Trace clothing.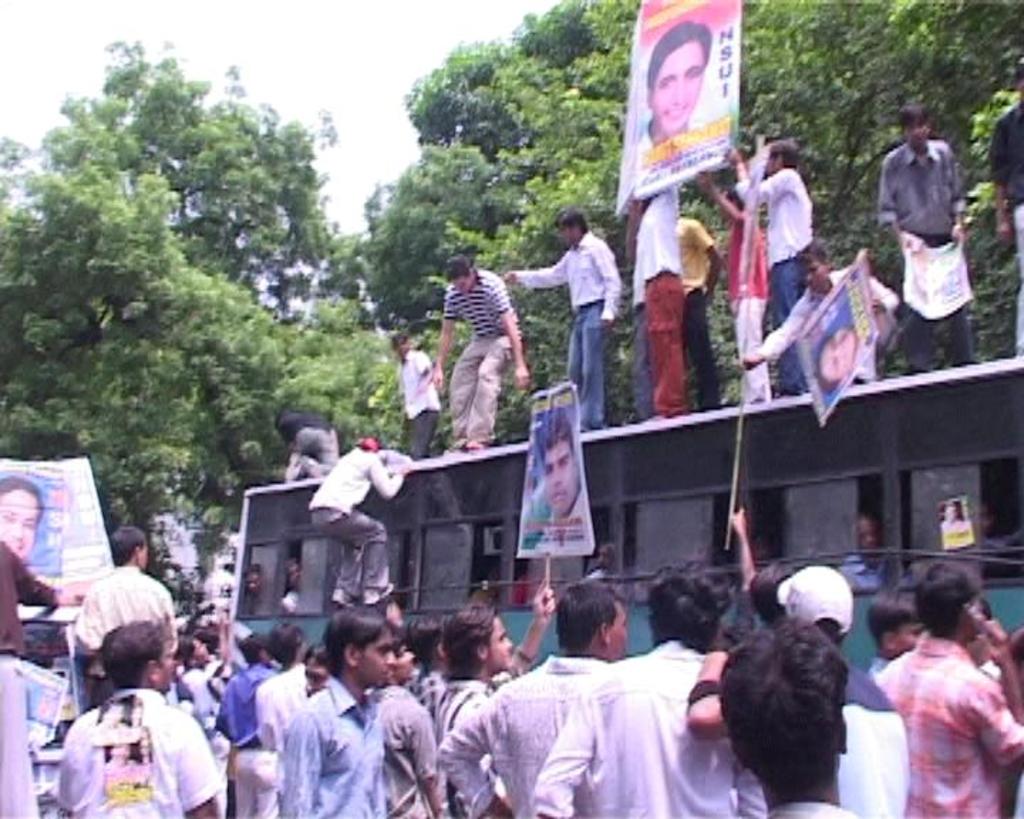
Traced to {"left": 395, "top": 347, "right": 442, "bottom": 459}.
